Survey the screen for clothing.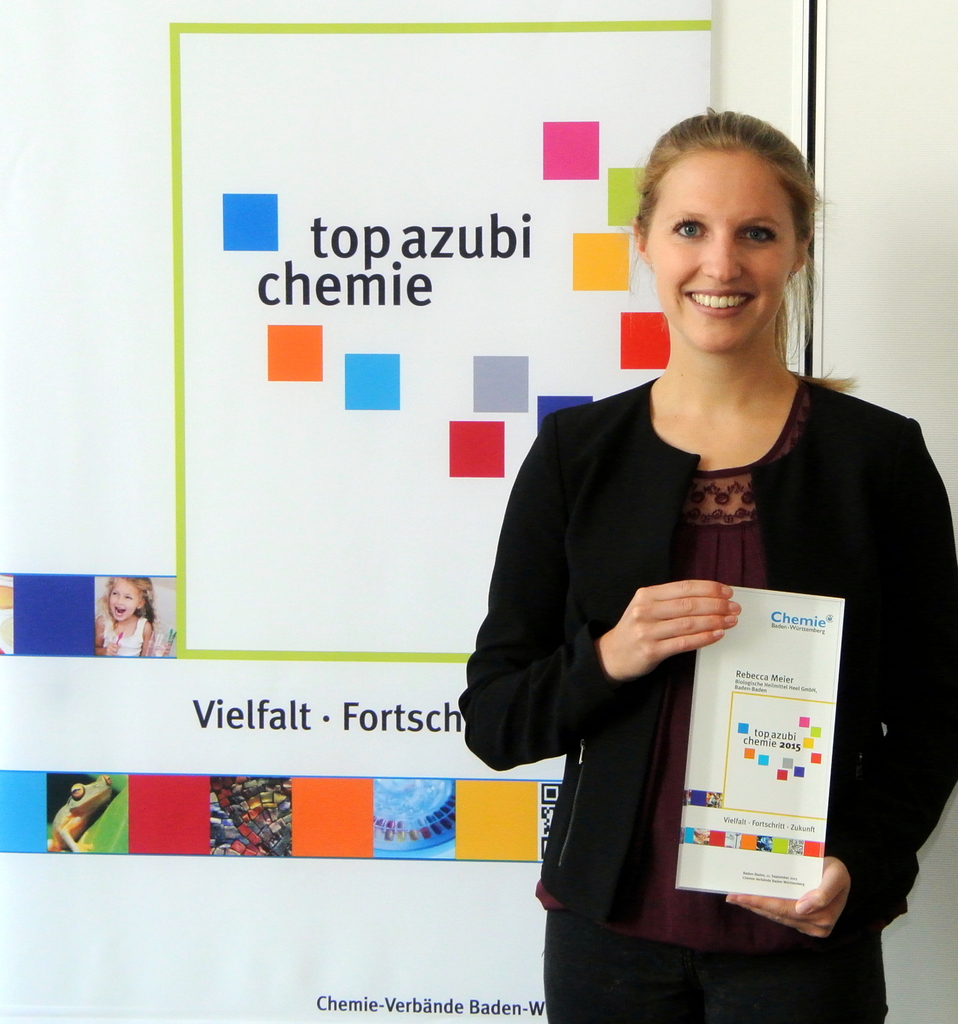
Survey found: box=[535, 323, 913, 1001].
